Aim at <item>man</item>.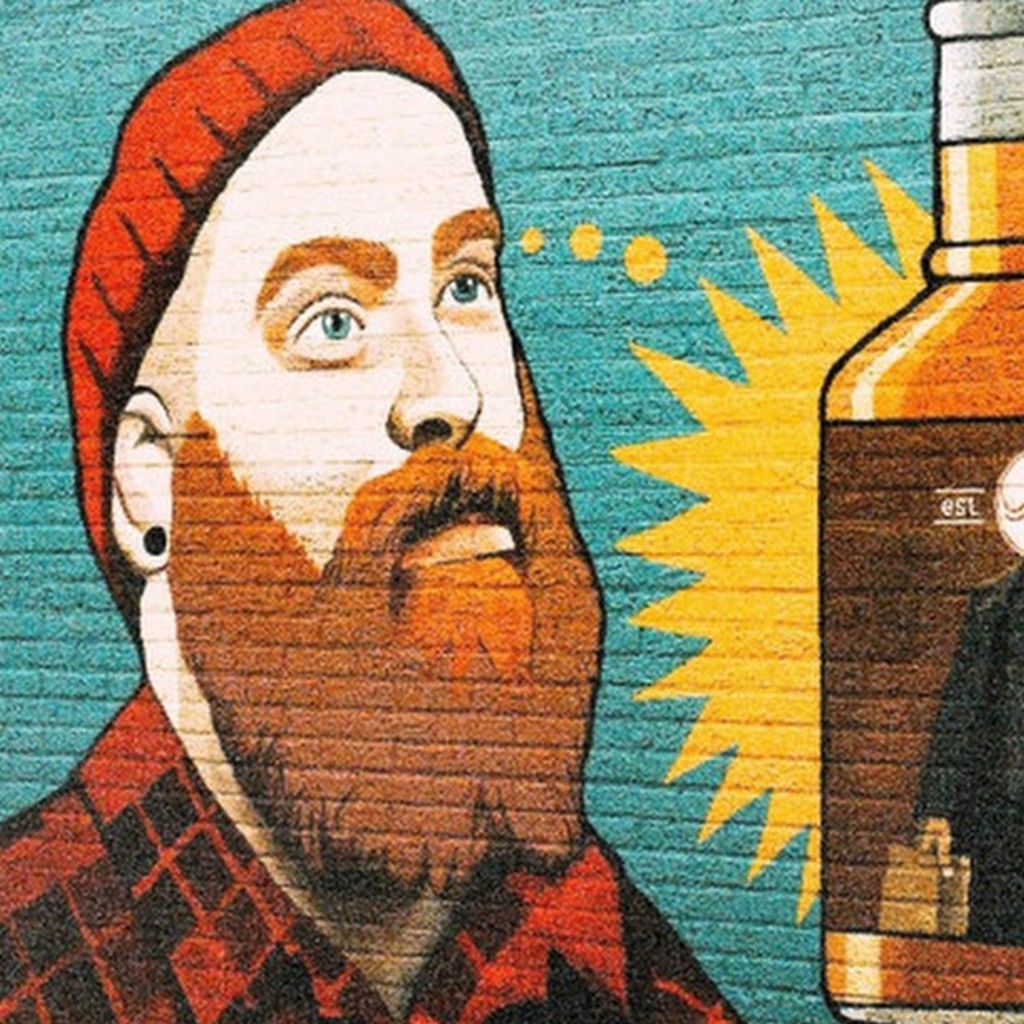
Aimed at (x1=35, y1=70, x2=749, y2=979).
